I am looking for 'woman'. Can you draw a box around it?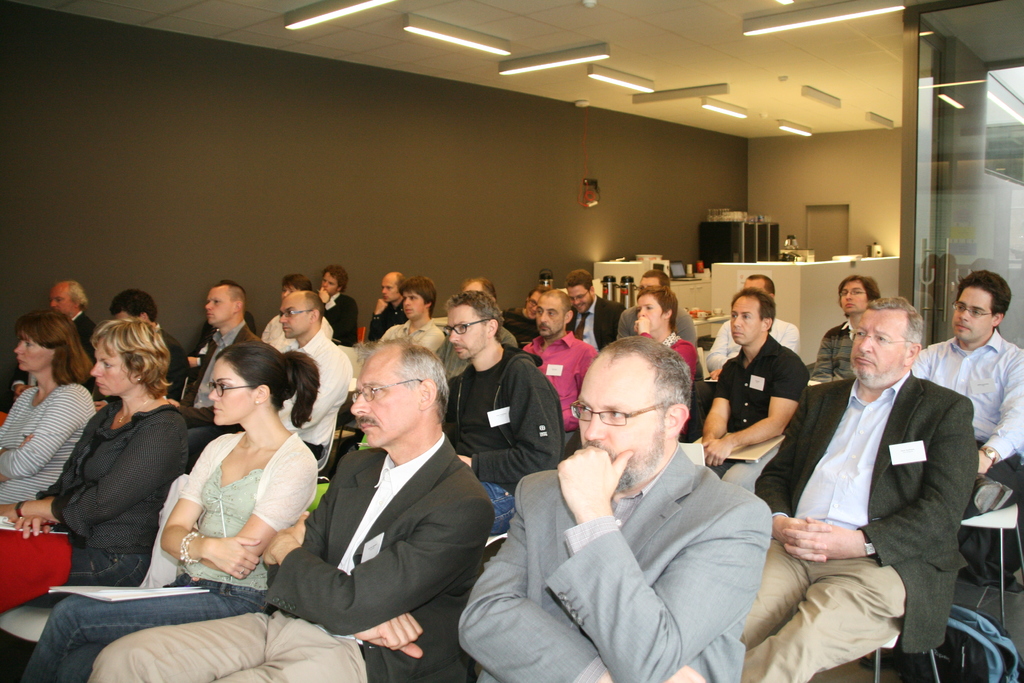
Sure, the bounding box is rect(22, 340, 323, 682).
